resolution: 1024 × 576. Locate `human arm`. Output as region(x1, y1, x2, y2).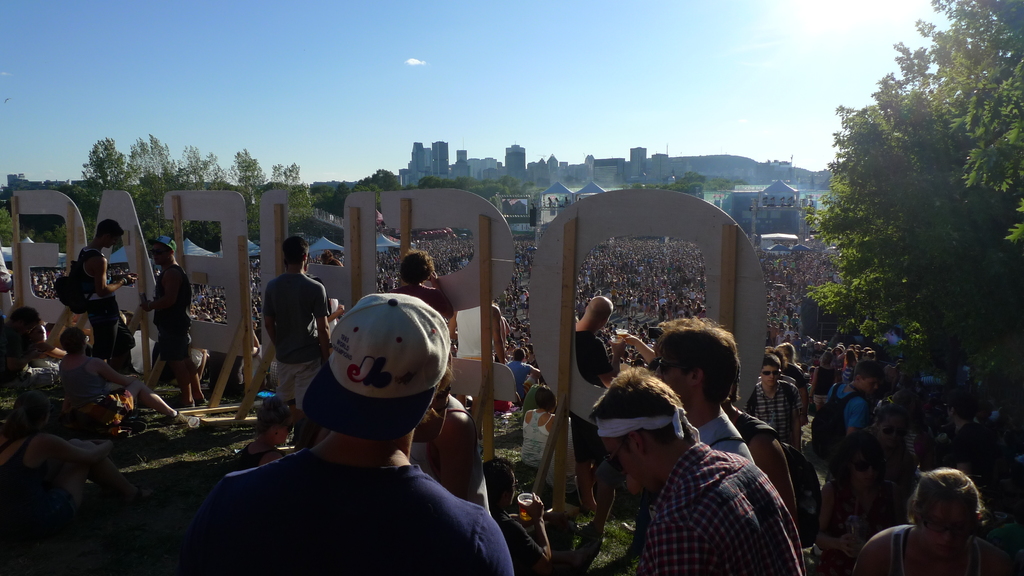
region(314, 282, 330, 361).
